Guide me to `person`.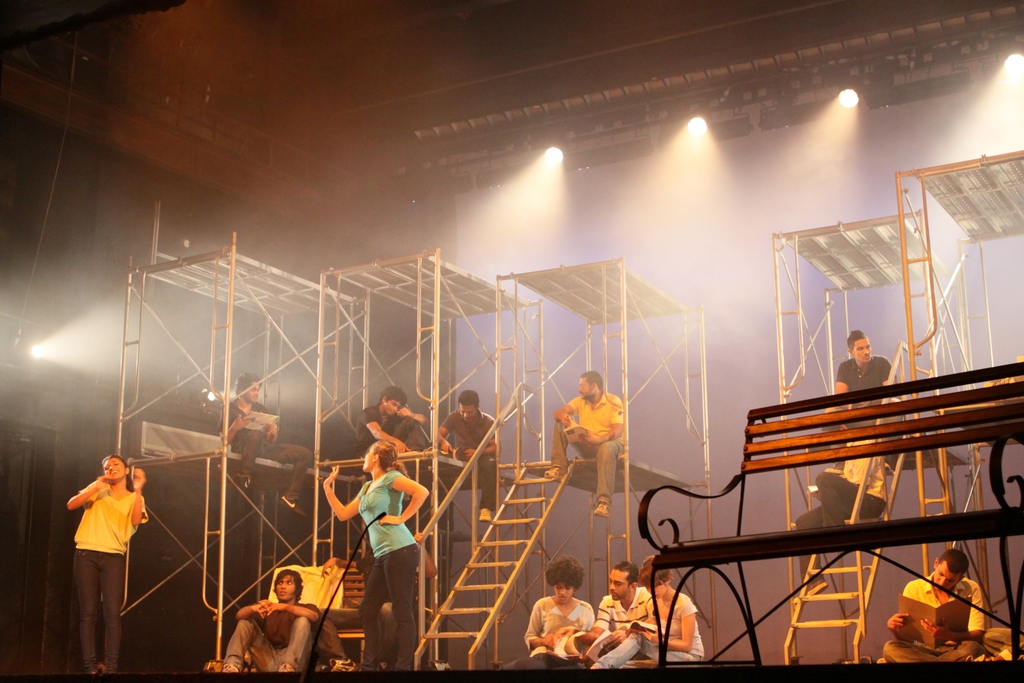
Guidance: 568, 562, 657, 659.
